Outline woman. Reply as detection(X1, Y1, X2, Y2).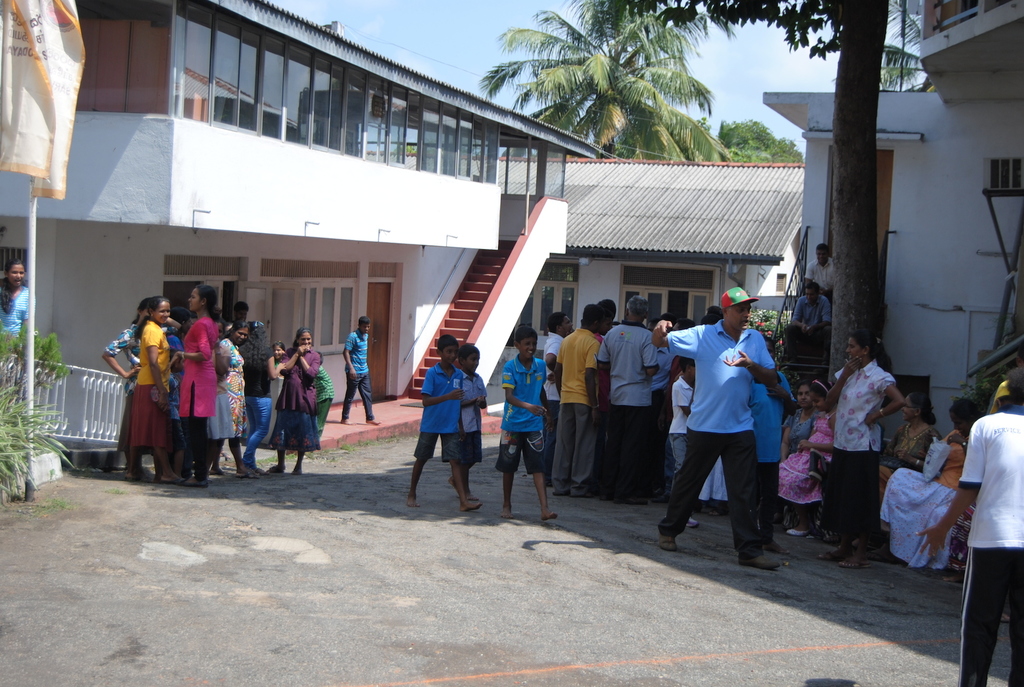
detection(213, 327, 248, 442).
